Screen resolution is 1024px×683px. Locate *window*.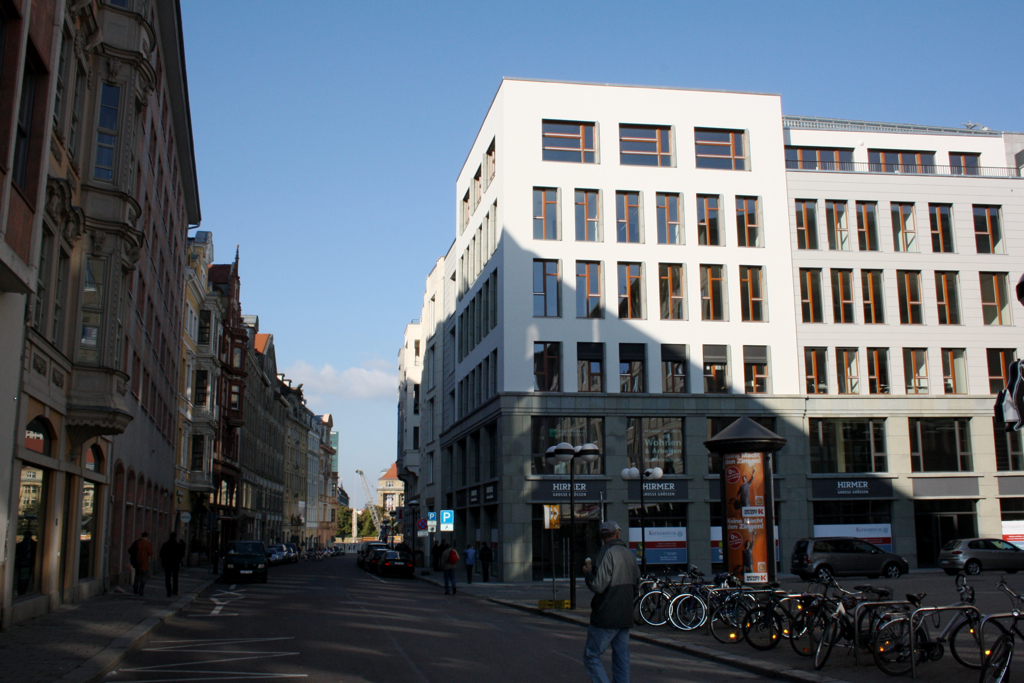
rect(792, 196, 824, 248).
